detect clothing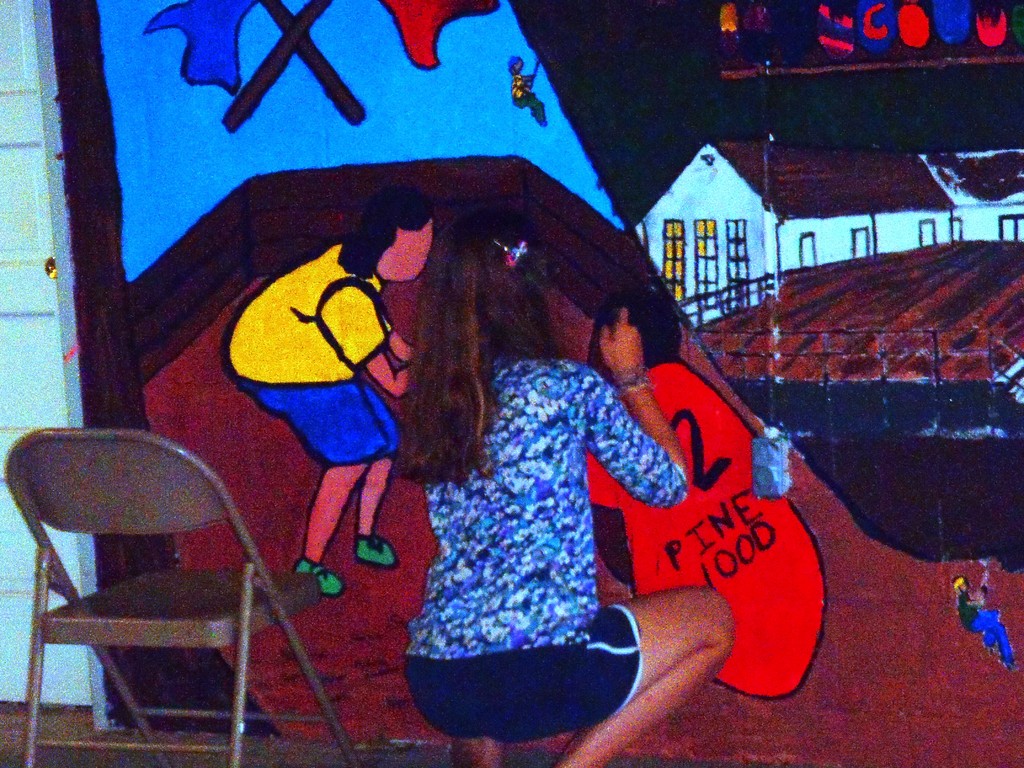
227:243:418:467
